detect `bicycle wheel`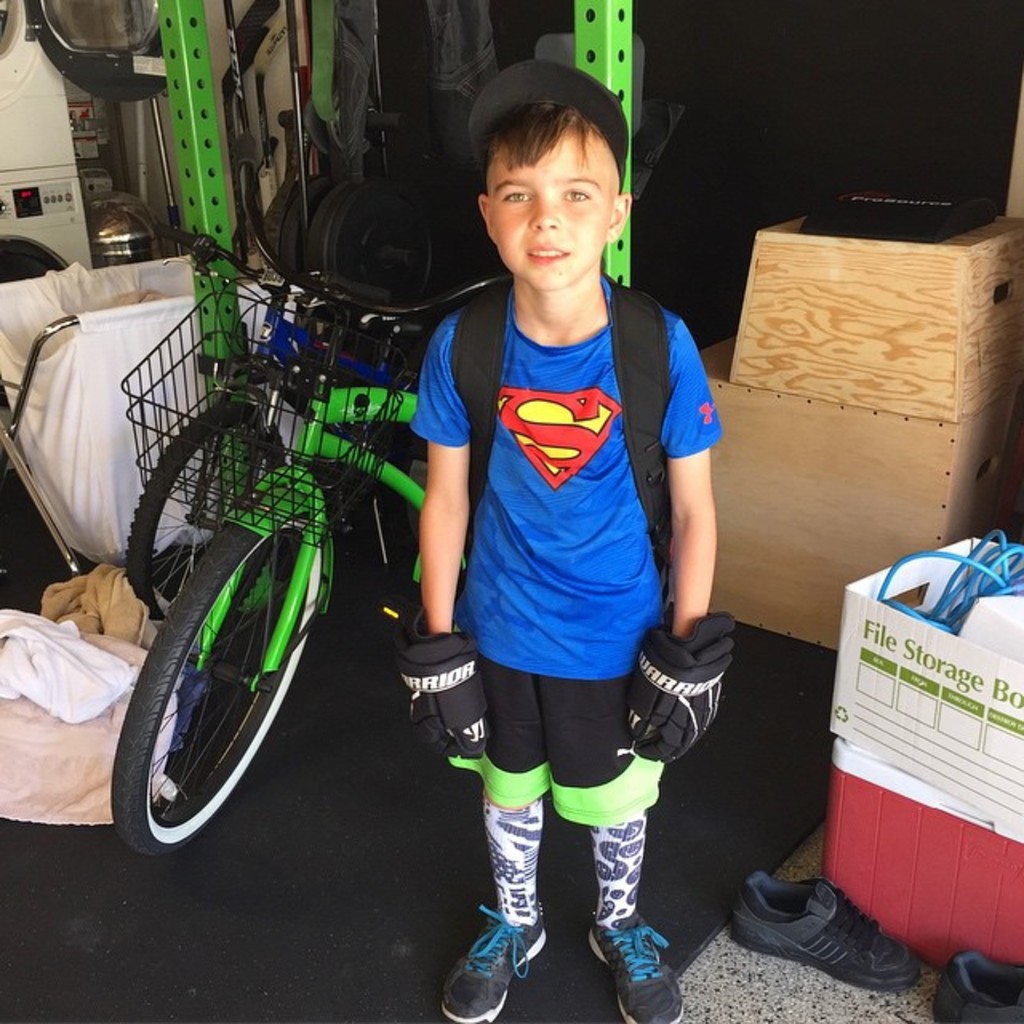
l=126, t=403, r=280, b=622
